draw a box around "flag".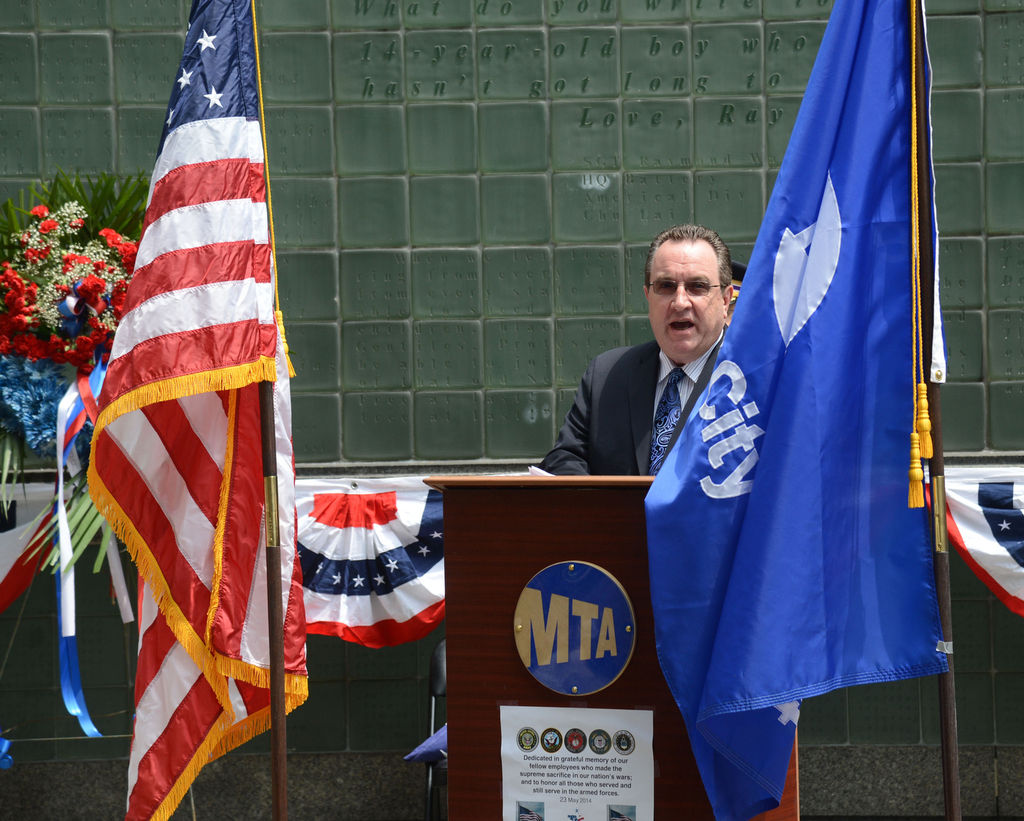
<region>933, 459, 1023, 610</region>.
